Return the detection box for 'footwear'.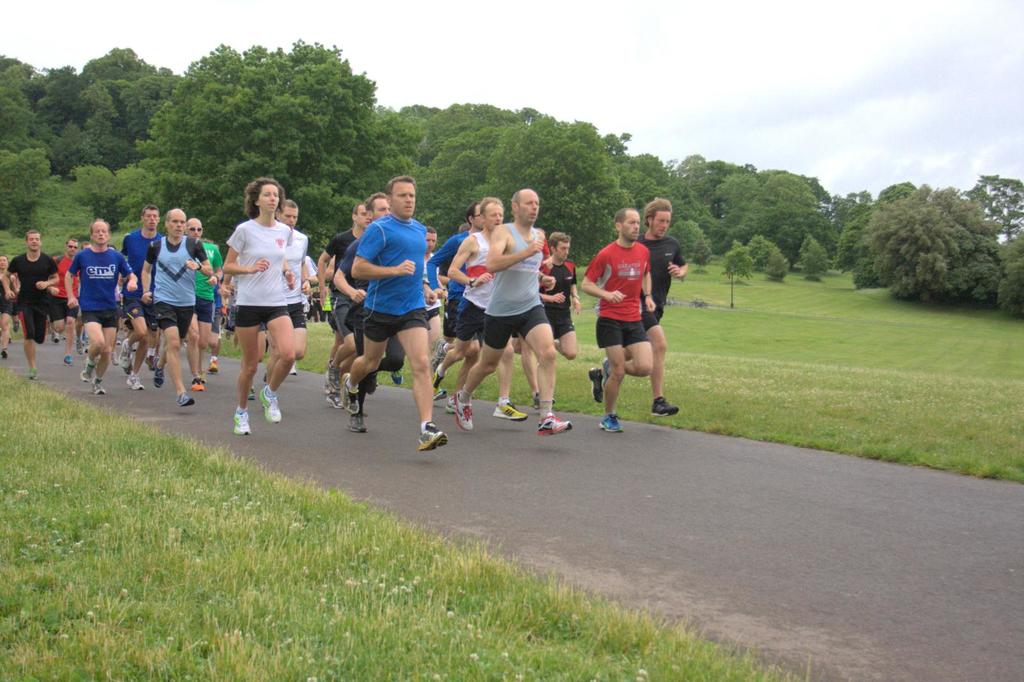
bbox=(191, 373, 207, 398).
